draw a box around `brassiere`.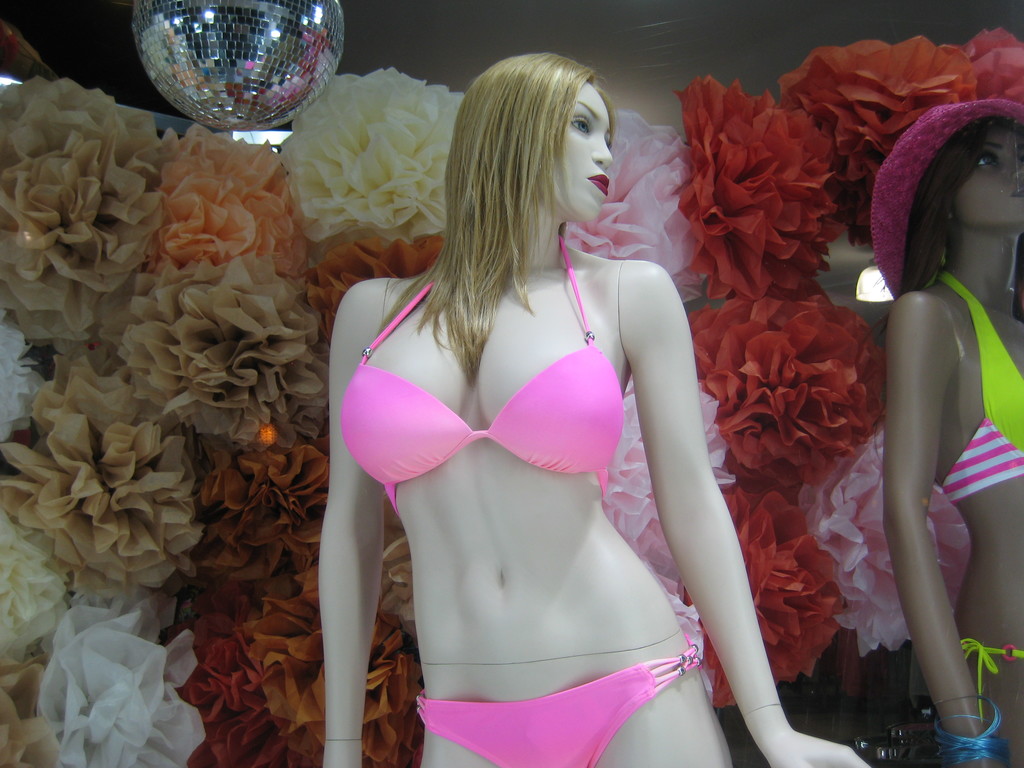
x1=336 y1=232 x2=626 y2=513.
